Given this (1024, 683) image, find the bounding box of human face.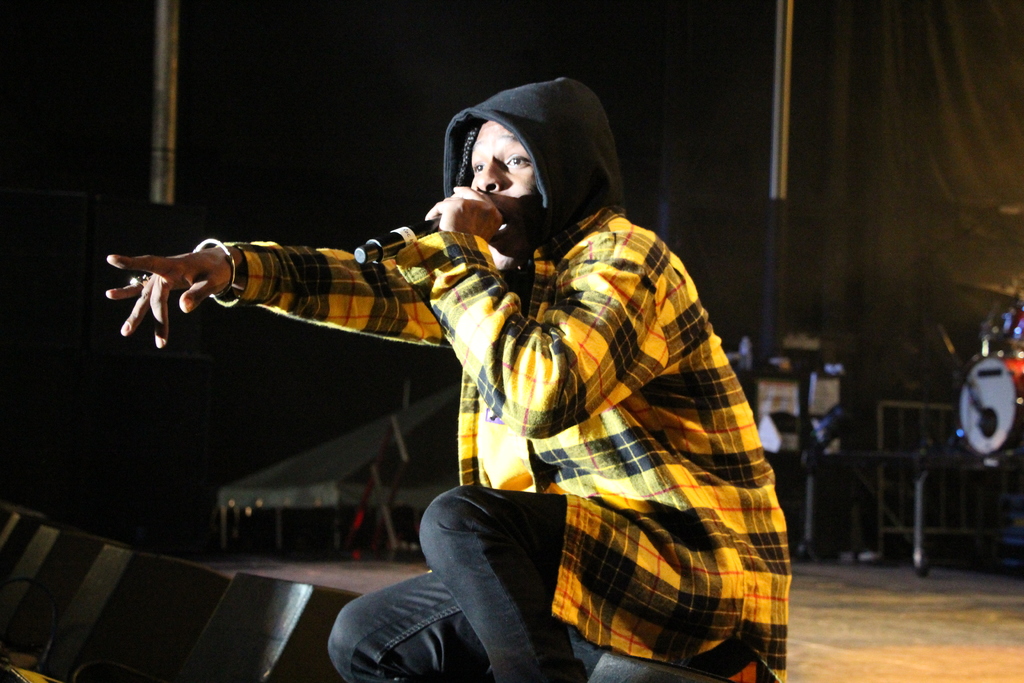
<bbox>470, 119, 538, 273</bbox>.
